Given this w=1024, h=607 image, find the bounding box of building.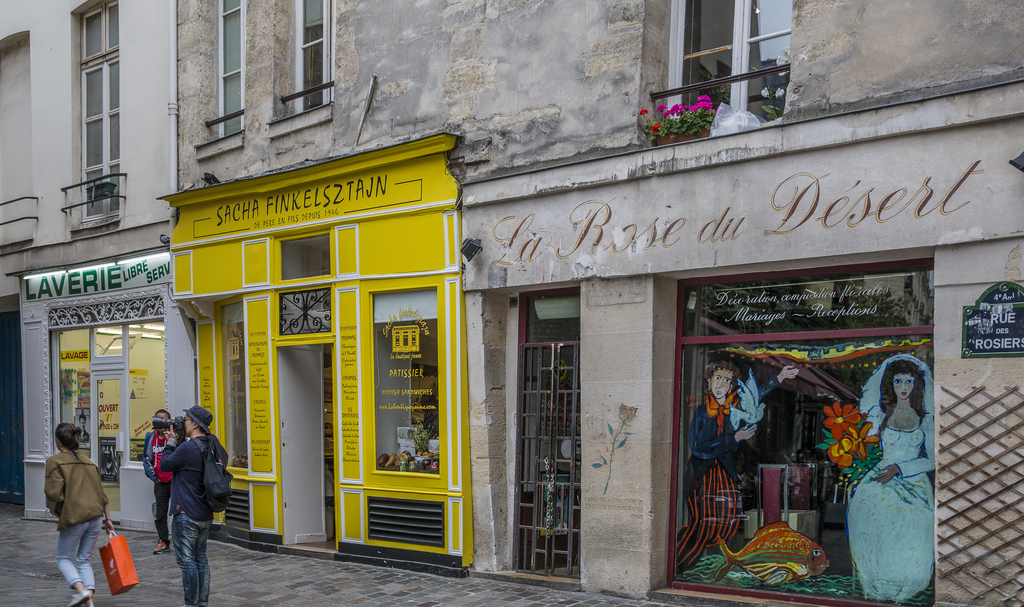
select_region(0, 0, 178, 536).
